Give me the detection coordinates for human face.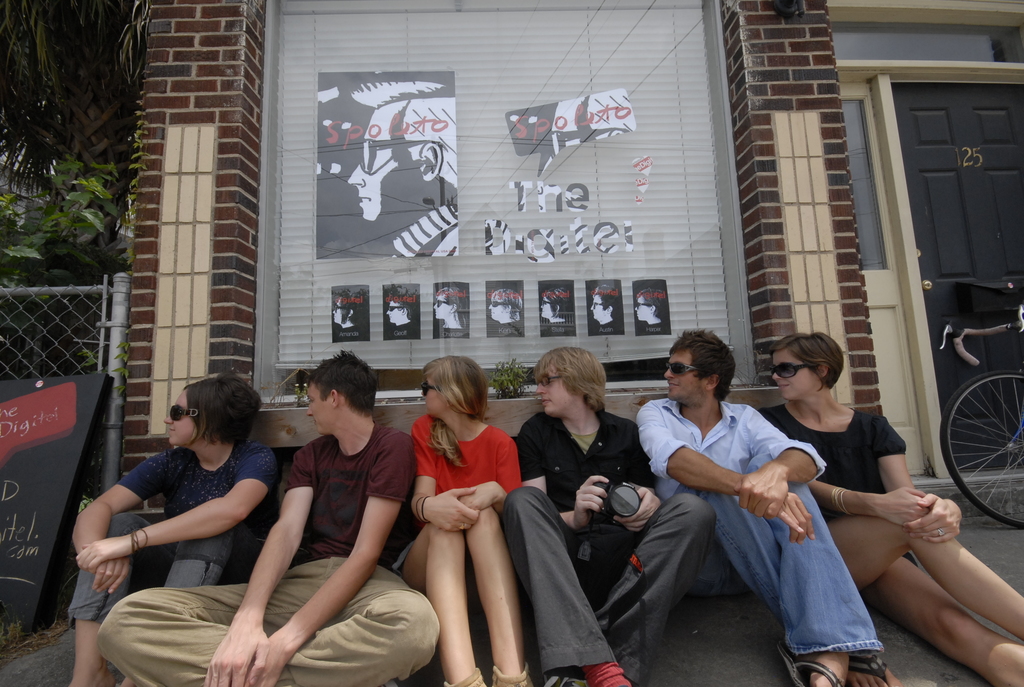
[x1=332, y1=304, x2=342, y2=324].
